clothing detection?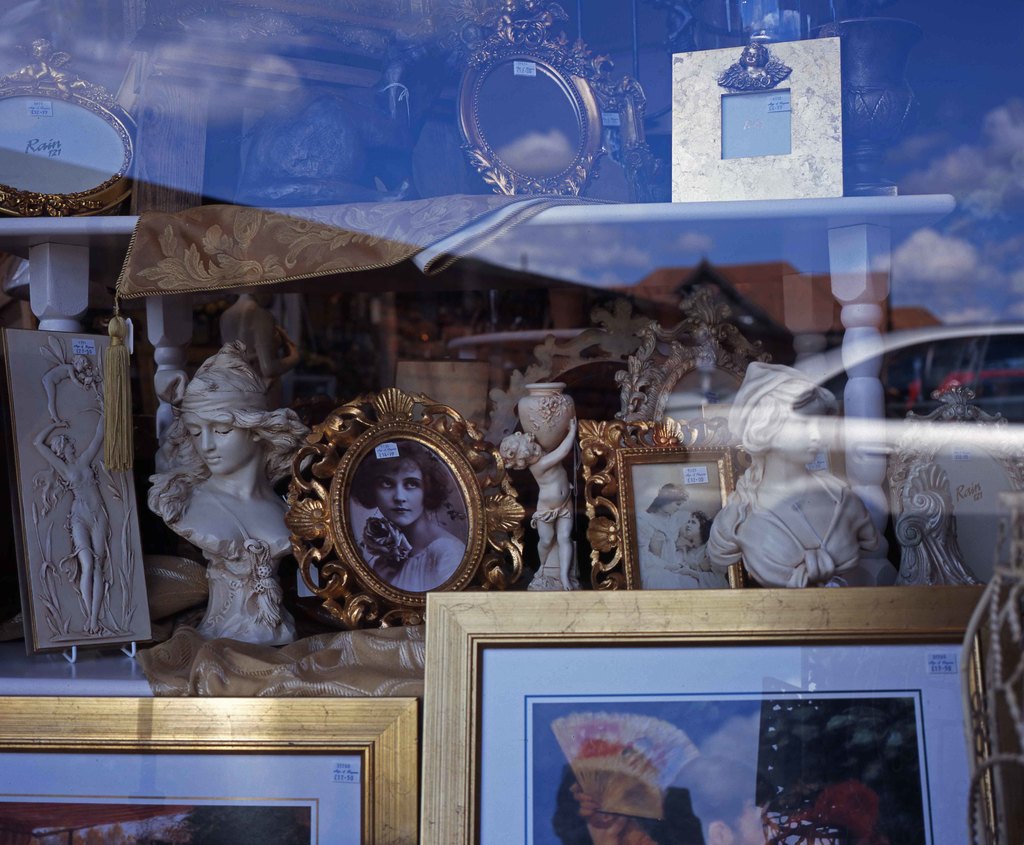
{"left": 636, "top": 487, "right": 698, "bottom": 593}
